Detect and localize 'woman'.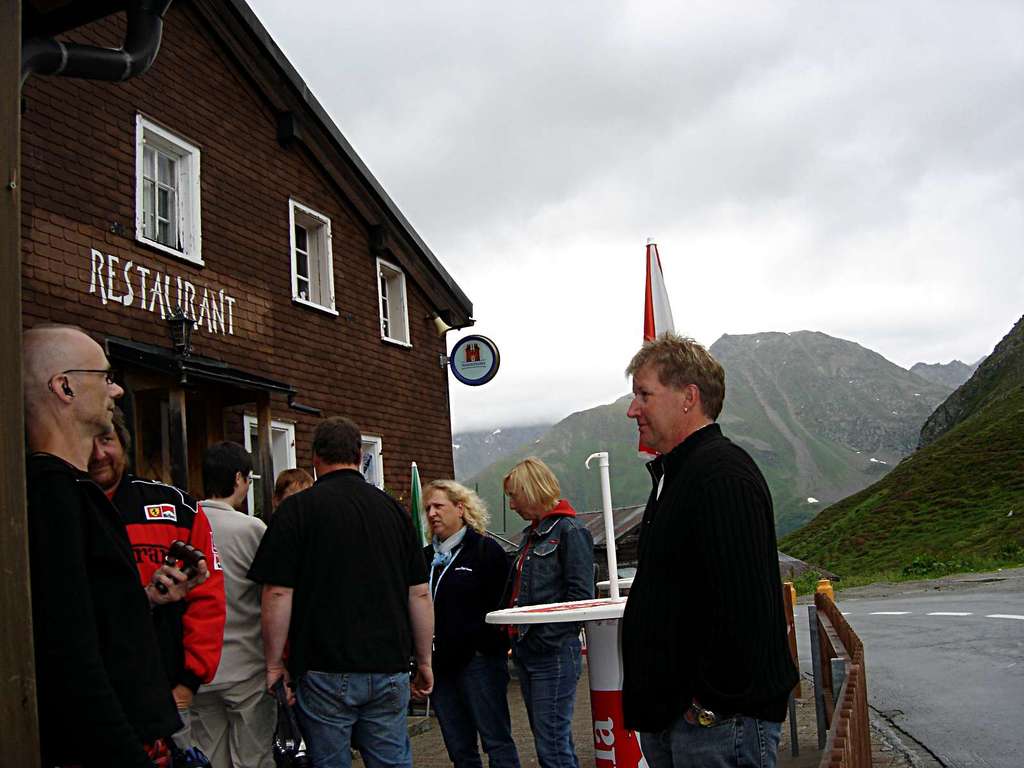
Localized at 490, 440, 610, 759.
